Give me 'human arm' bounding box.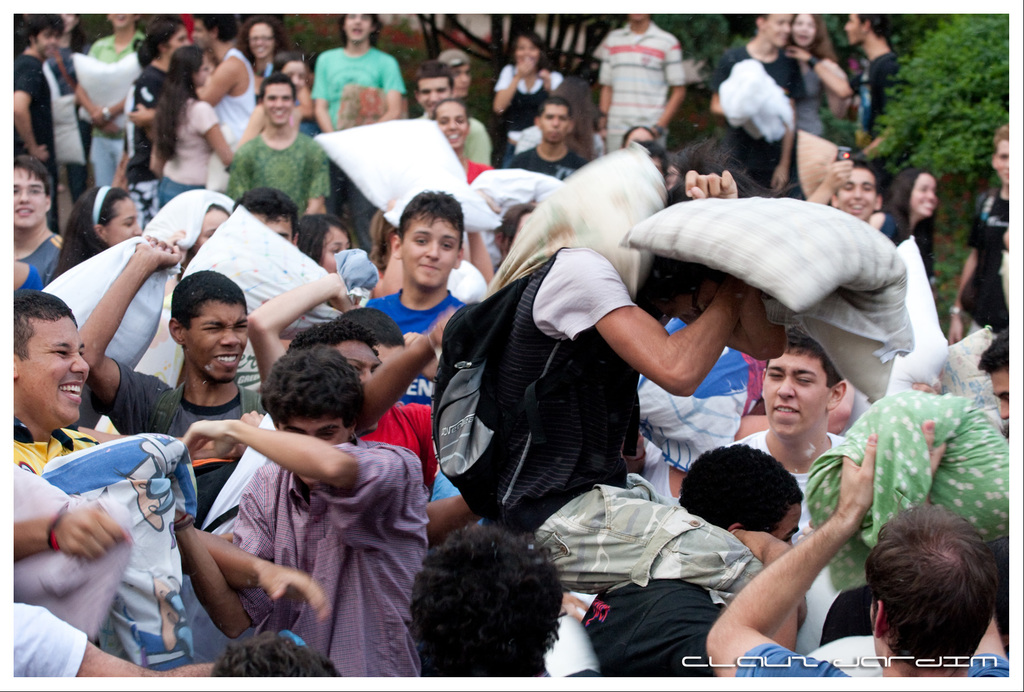
left=194, top=99, right=235, bottom=167.
